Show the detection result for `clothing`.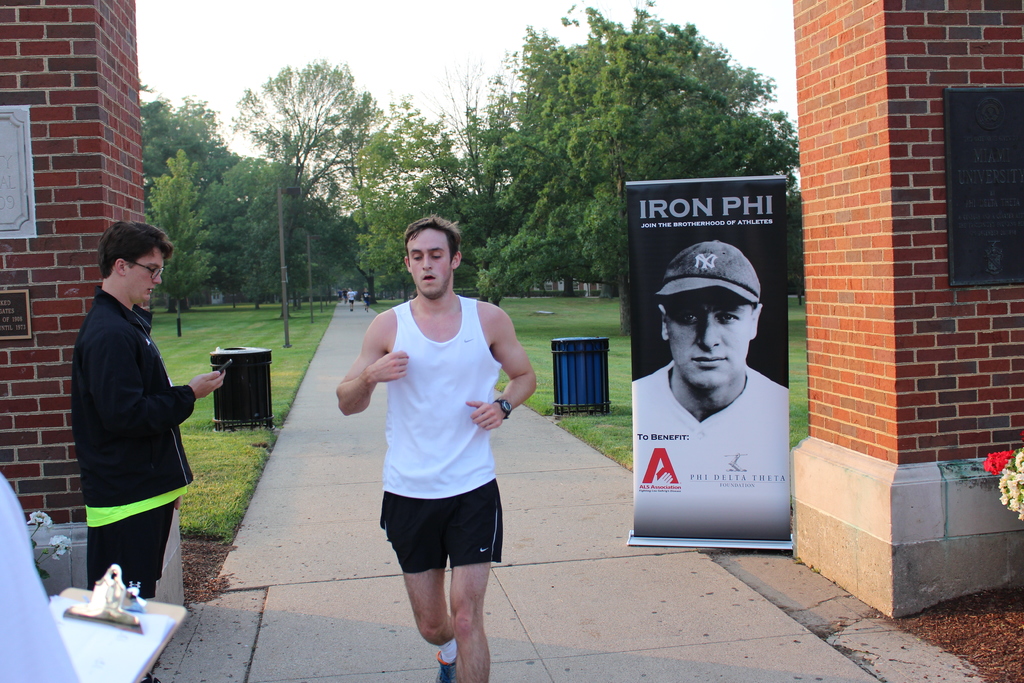
{"x1": 351, "y1": 280, "x2": 516, "y2": 582}.
